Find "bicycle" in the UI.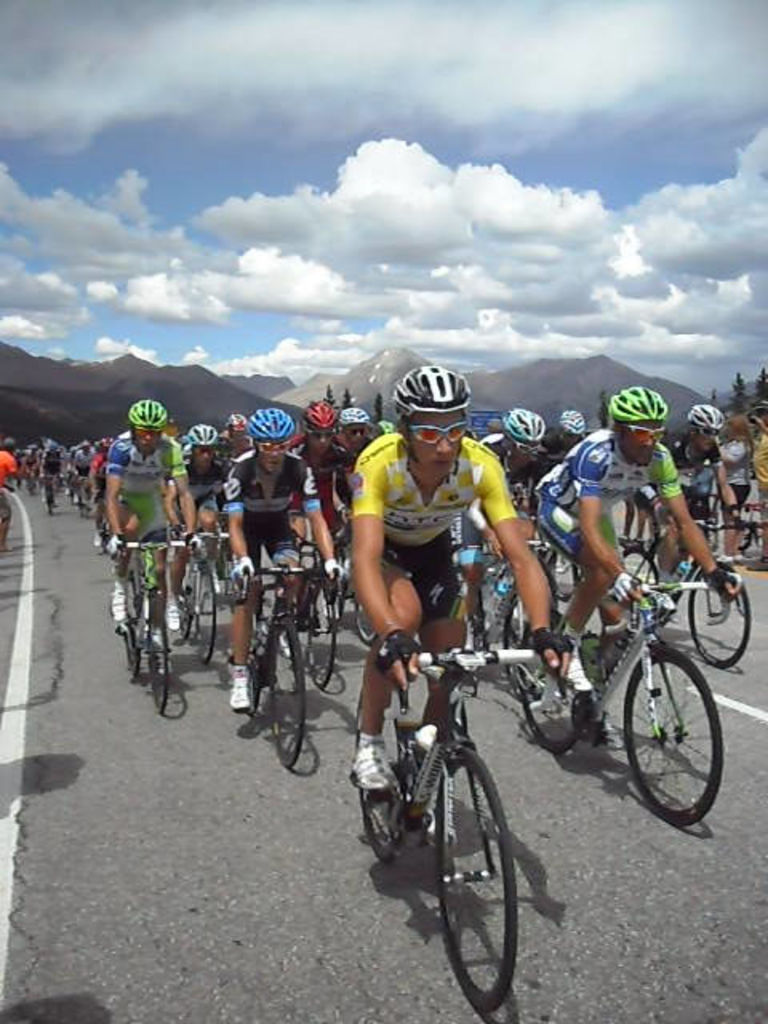
UI element at 485 517 582 616.
